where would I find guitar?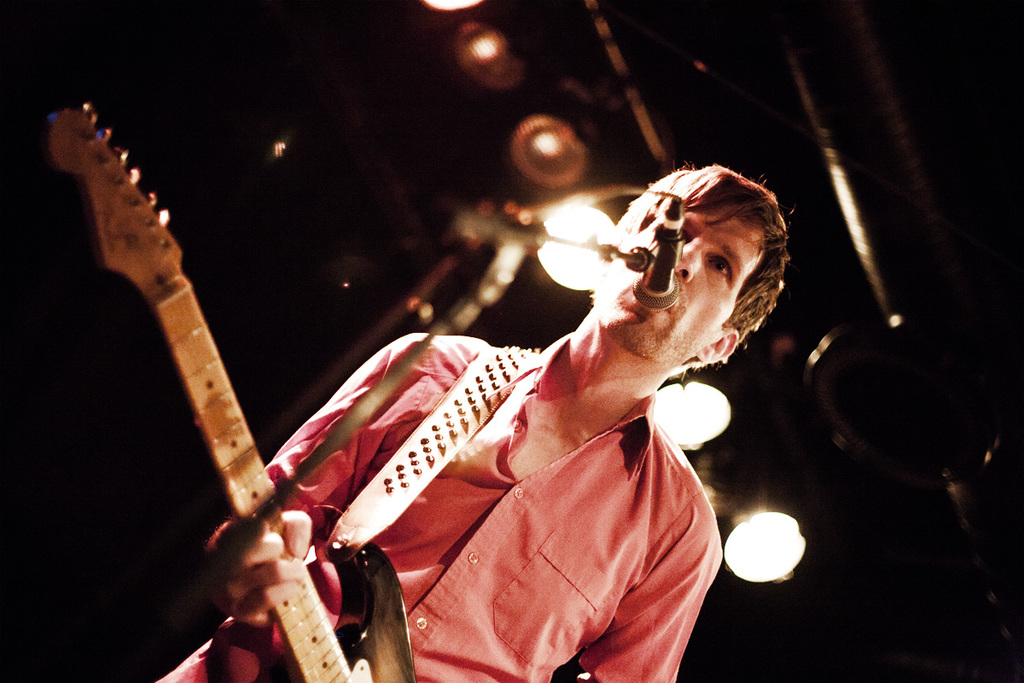
At (x1=61, y1=96, x2=405, y2=682).
